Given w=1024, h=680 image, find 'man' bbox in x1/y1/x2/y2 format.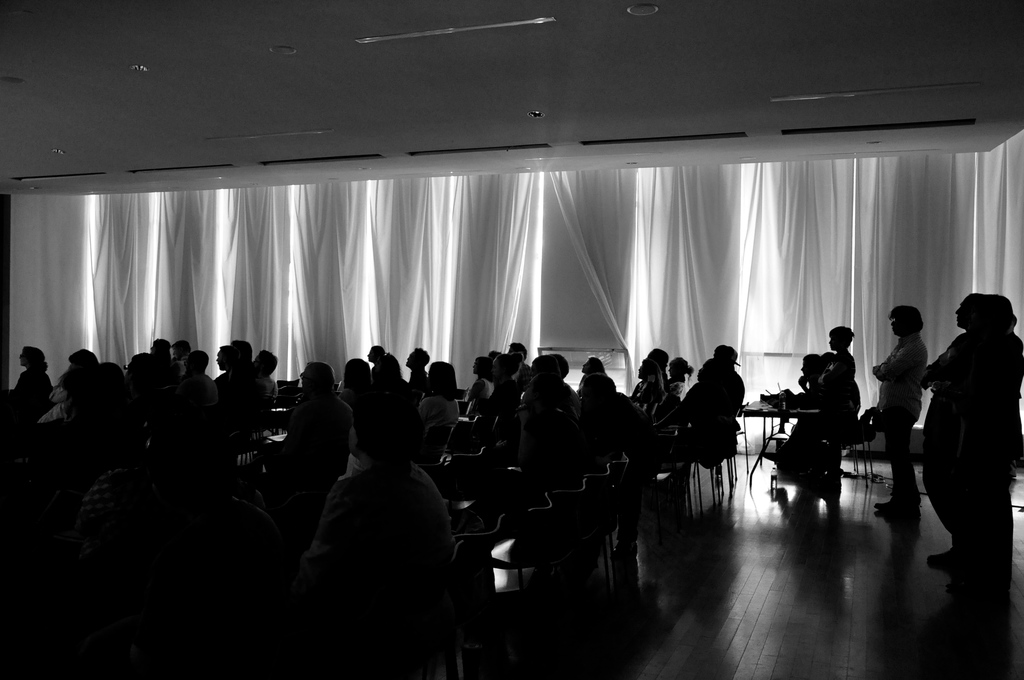
920/291/987/572.
